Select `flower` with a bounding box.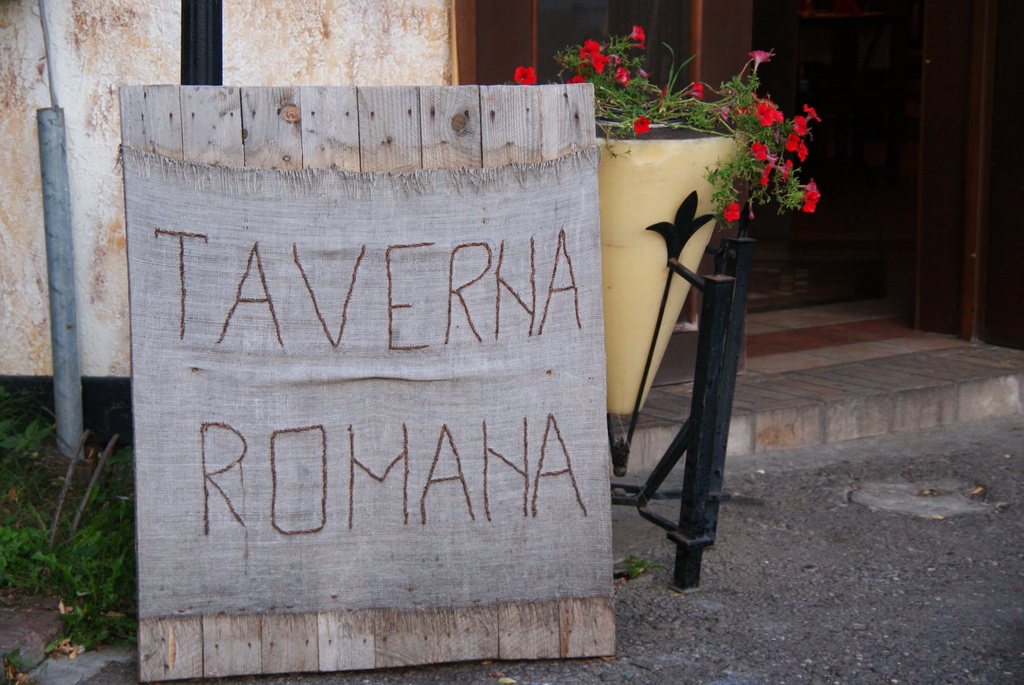
[589,54,606,72].
